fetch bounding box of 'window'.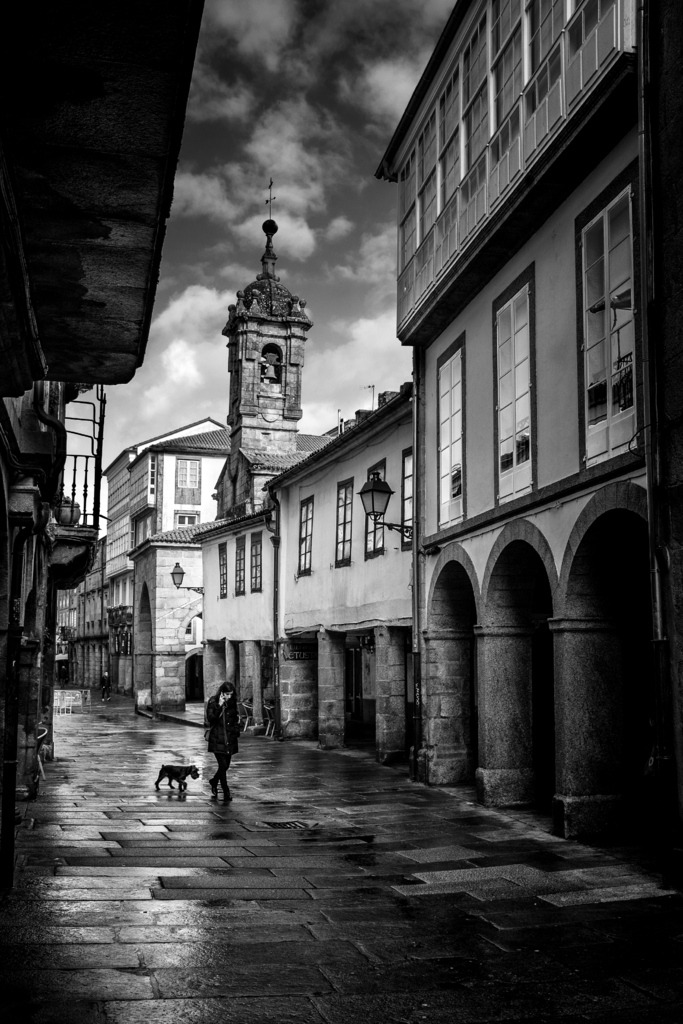
Bbox: <region>337, 481, 357, 561</region>.
